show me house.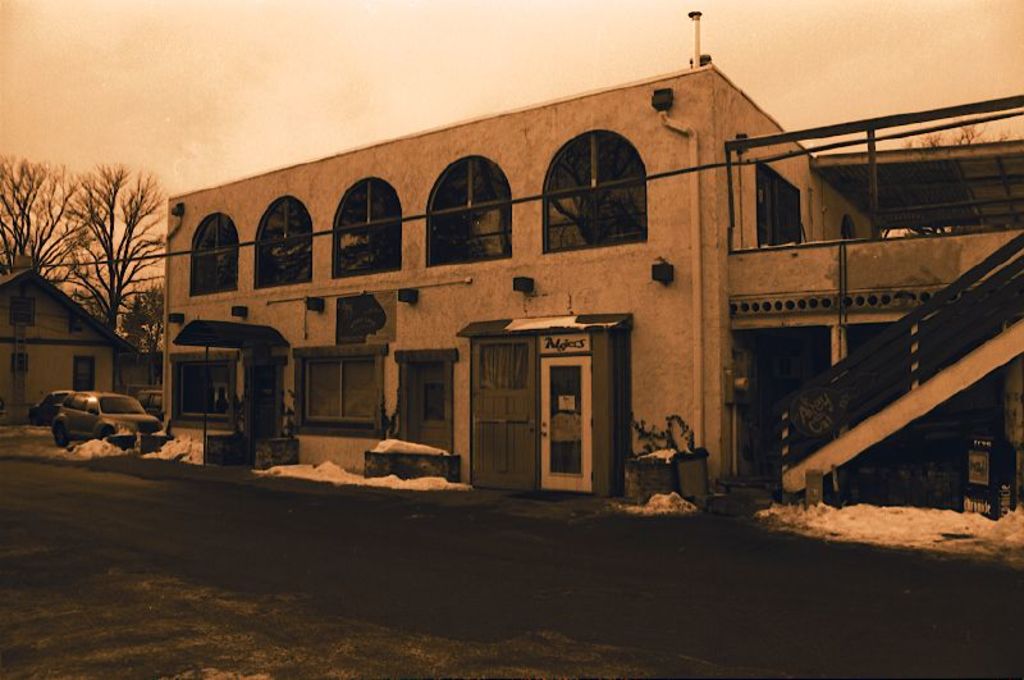
house is here: l=114, t=344, r=155, b=409.
